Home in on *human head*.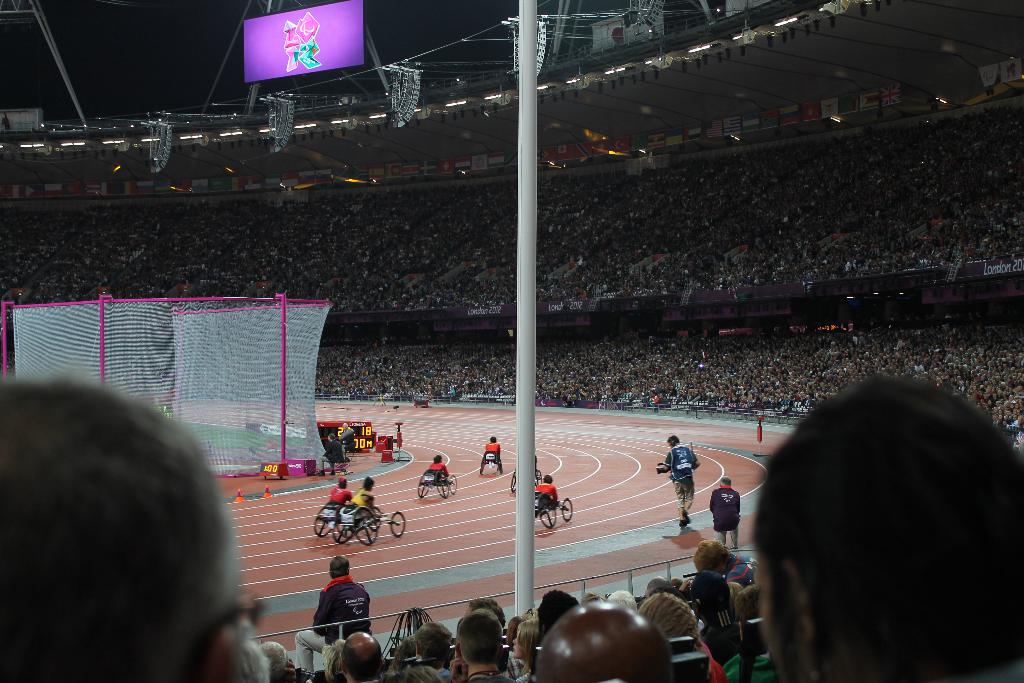
Homed in at 342:633:382:682.
